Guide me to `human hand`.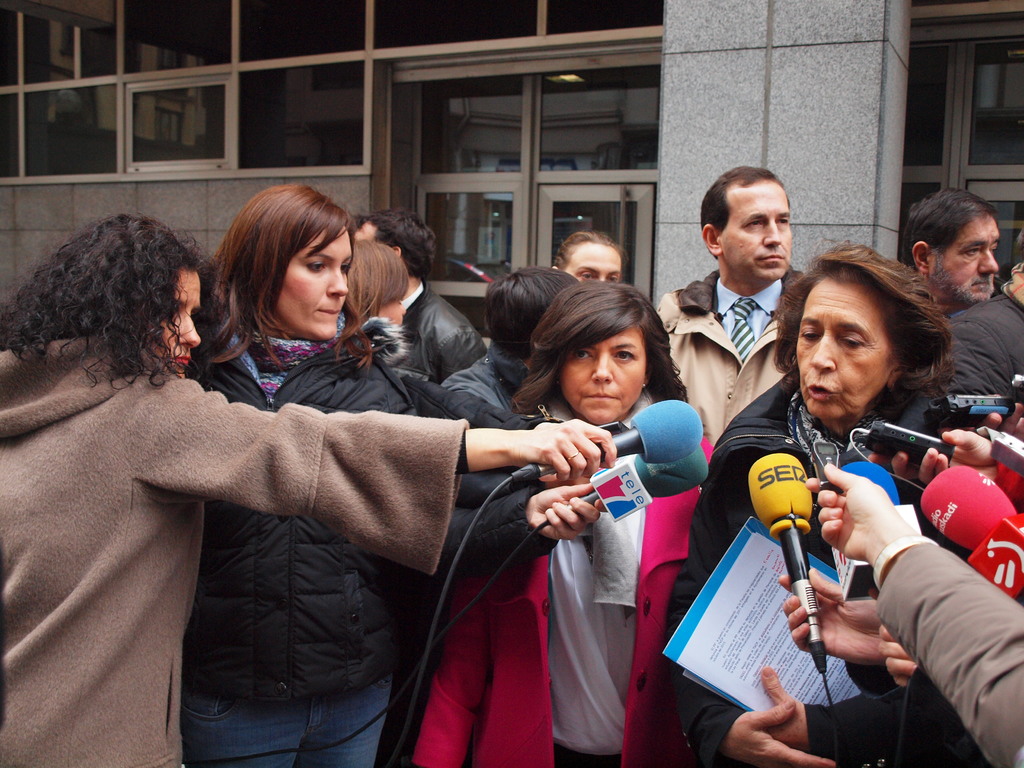
Guidance: bbox=(527, 481, 611, 543).
